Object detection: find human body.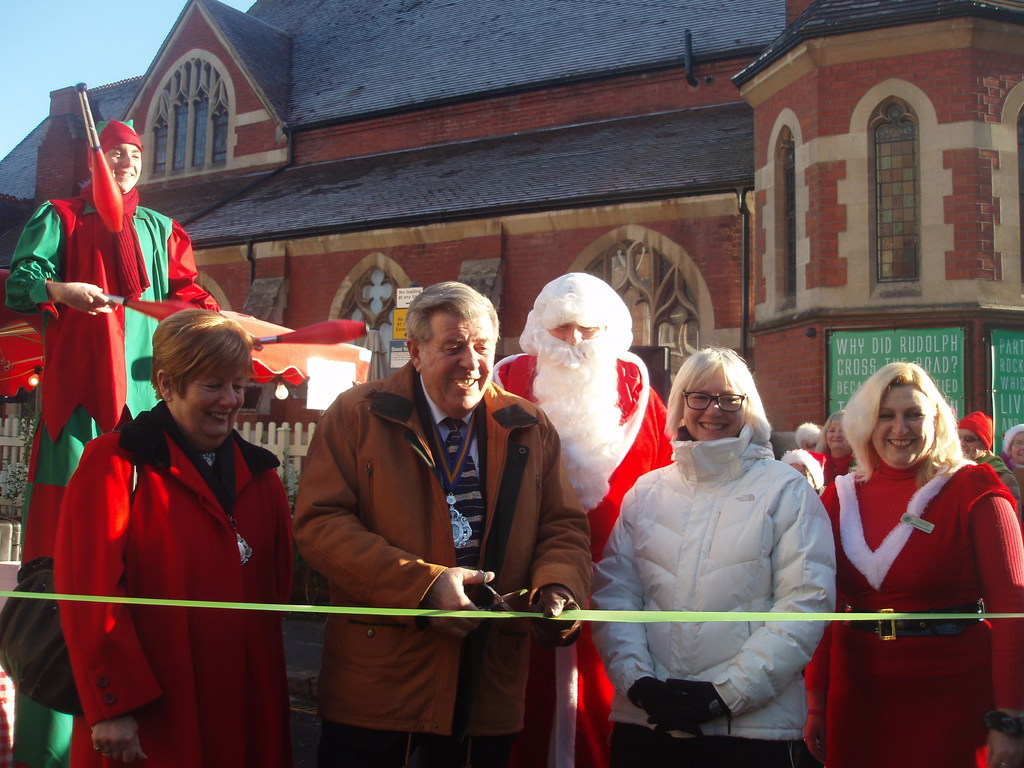
<bbox>0, 108, 209, 755</bbox>.
